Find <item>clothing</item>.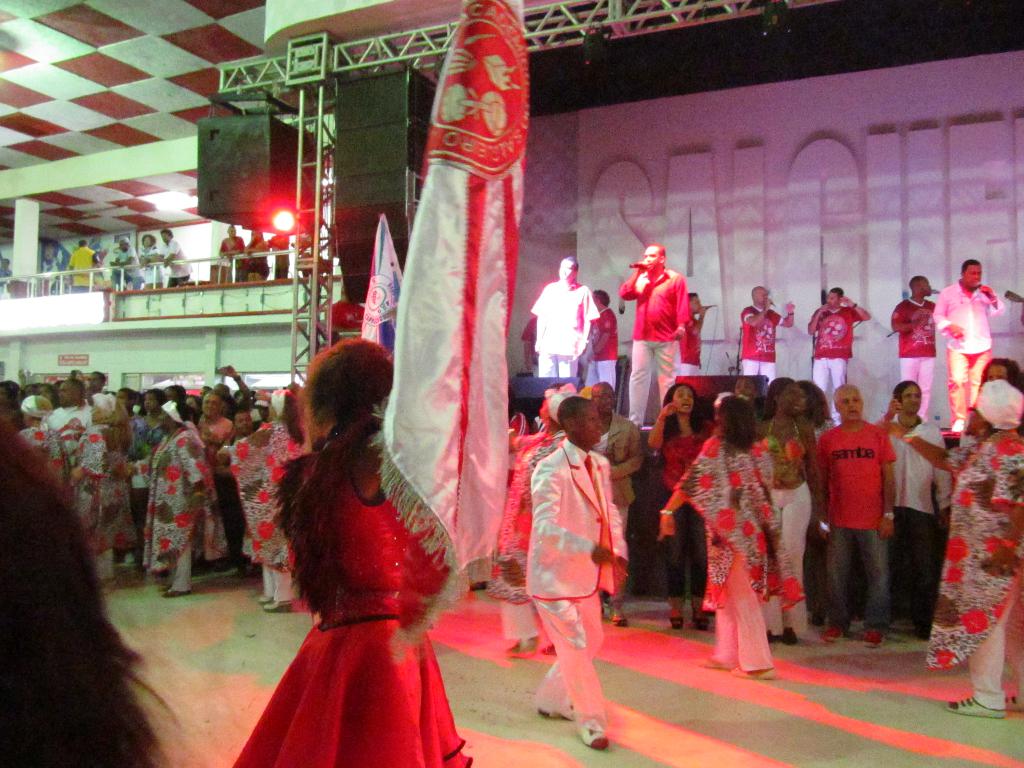
<box>89,550,113,579</box>.
